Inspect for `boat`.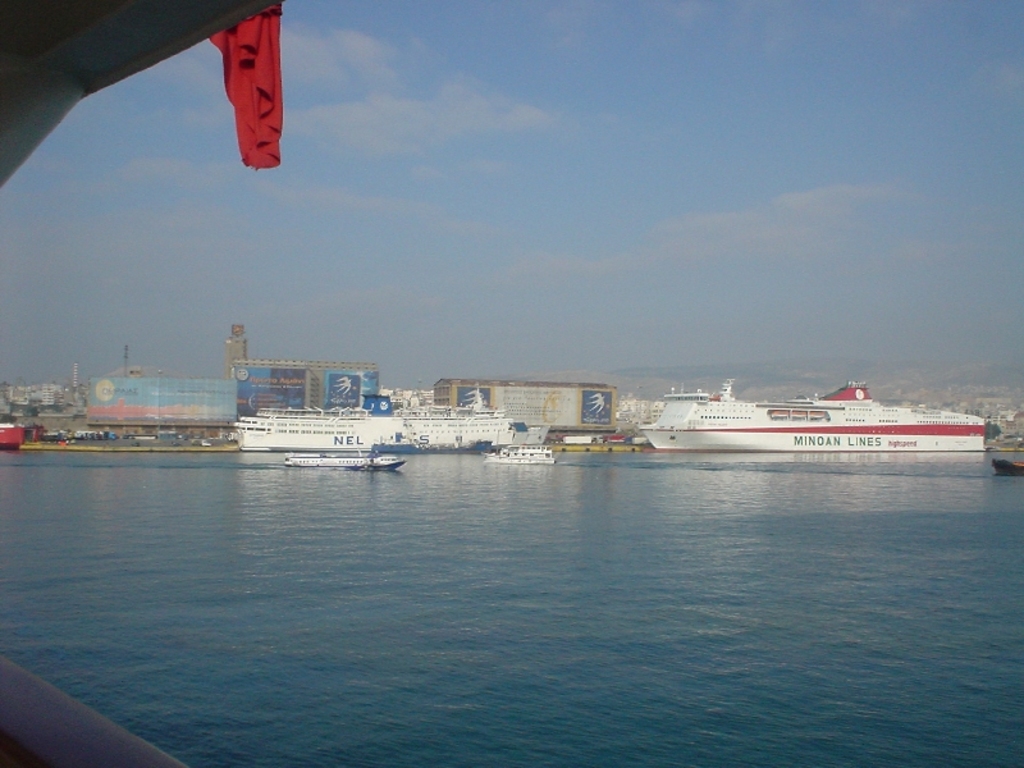
Inspection: <bbox>600, 370, 1012, 462</bbox>.
